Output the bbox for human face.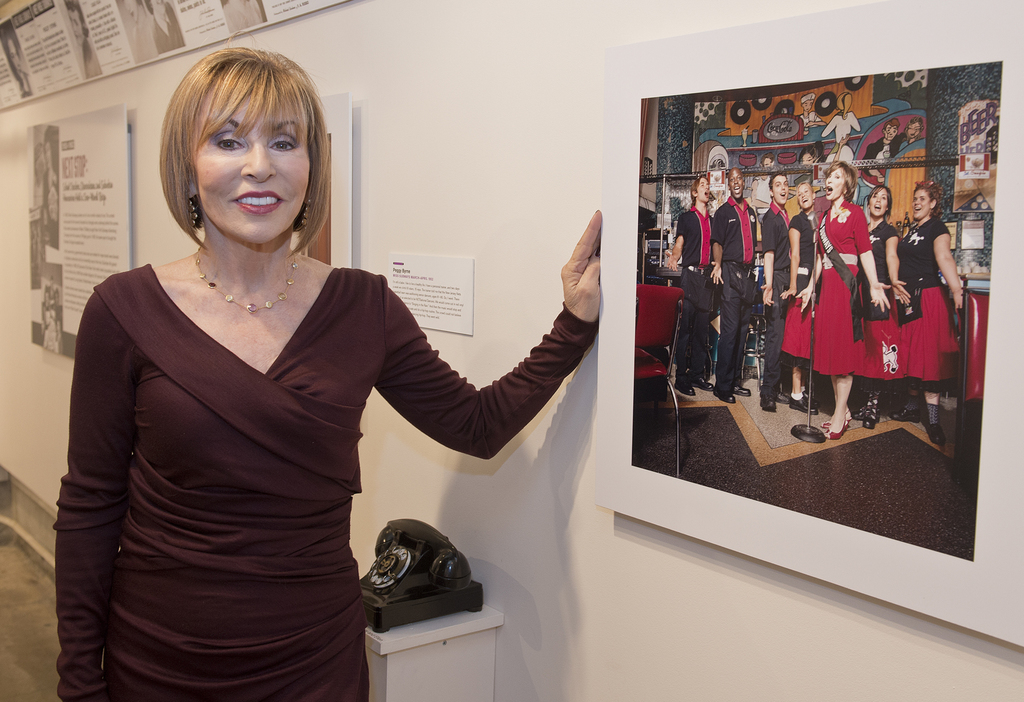
{"x1": 728, "y1": 172, "x2": 742, "y2": 198}.
